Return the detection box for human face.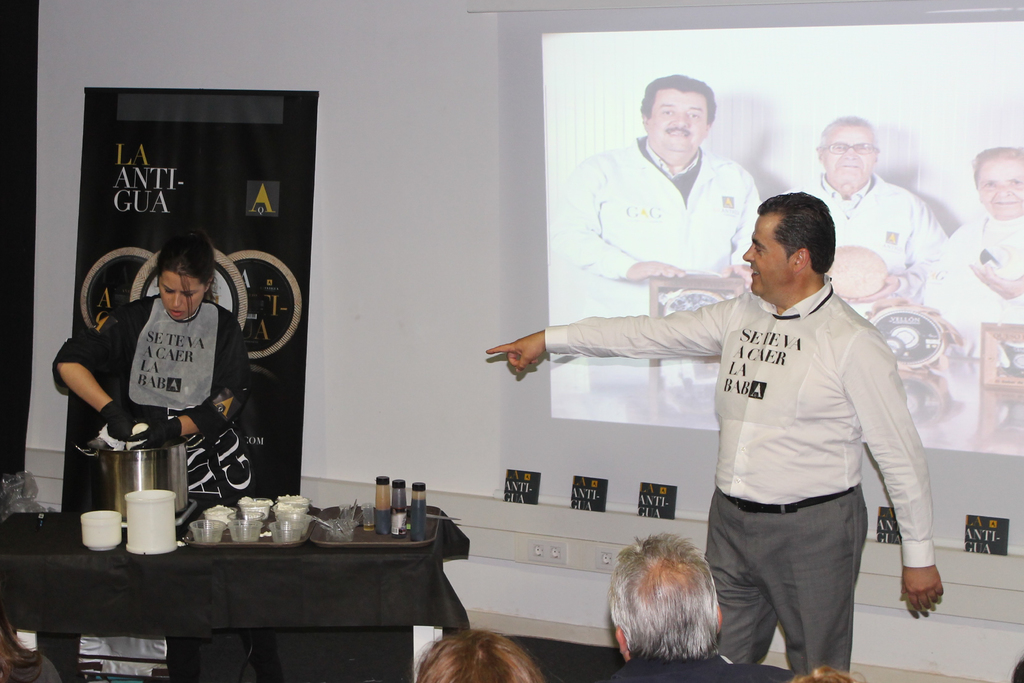
pyautogui.locateOnScreen(645, 89, 701, 161).
